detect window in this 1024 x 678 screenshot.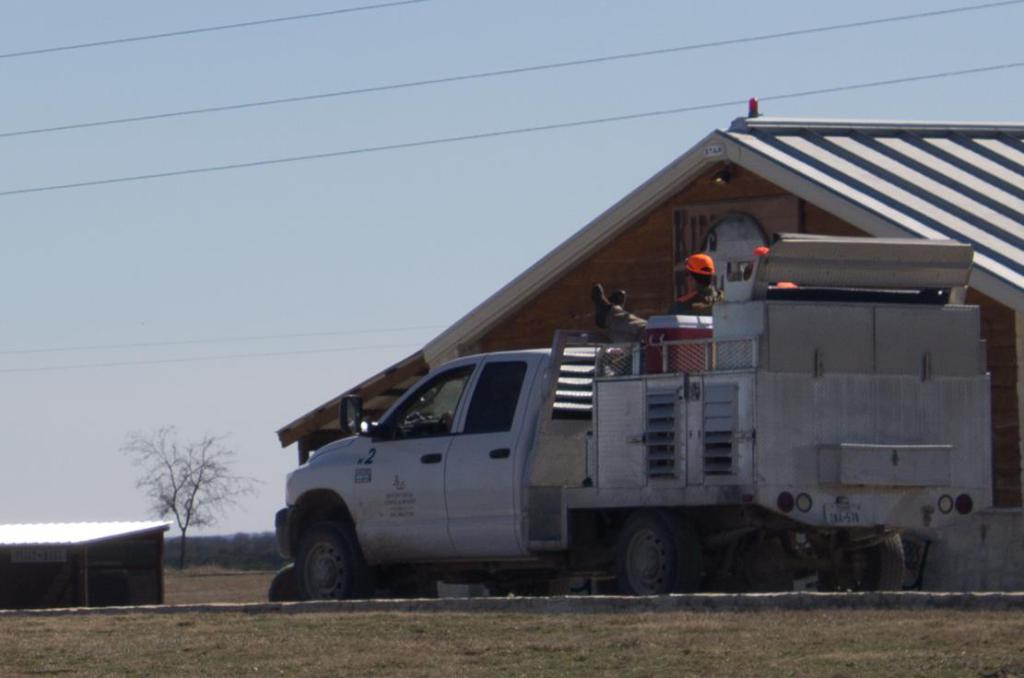
Detection: bbox(382, 361, 477, 435).
